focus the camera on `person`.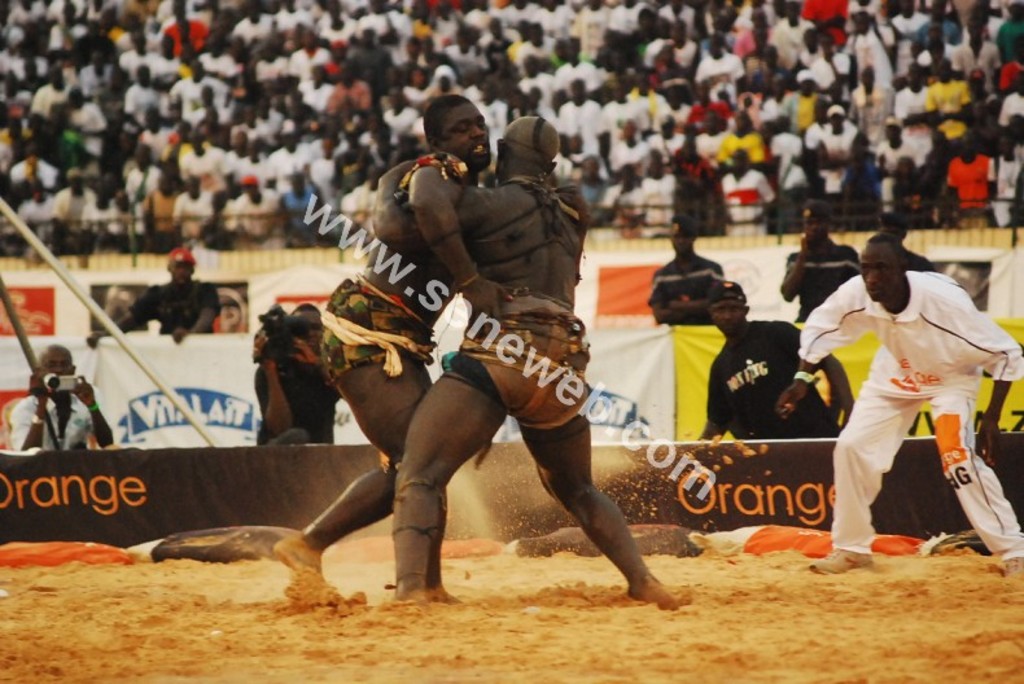
Focus region: [6, 343, 119, 452].
